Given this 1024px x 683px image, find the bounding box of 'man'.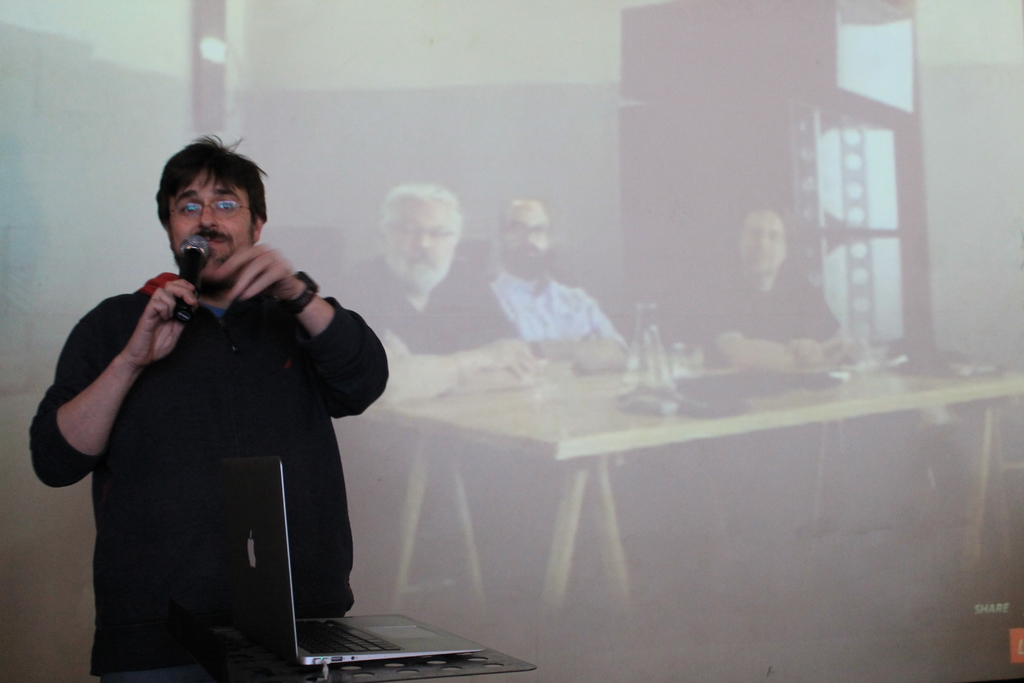
box=[334, 184, 543, 403].
